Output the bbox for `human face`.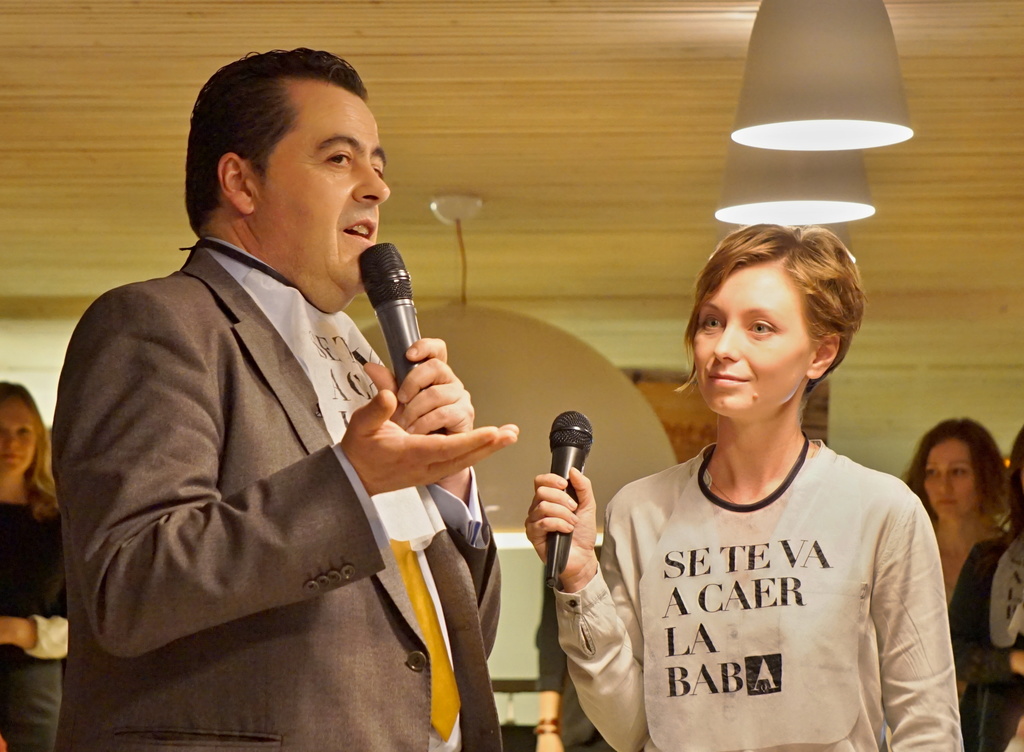
left=250, top=79, right=390, bottom=289.
